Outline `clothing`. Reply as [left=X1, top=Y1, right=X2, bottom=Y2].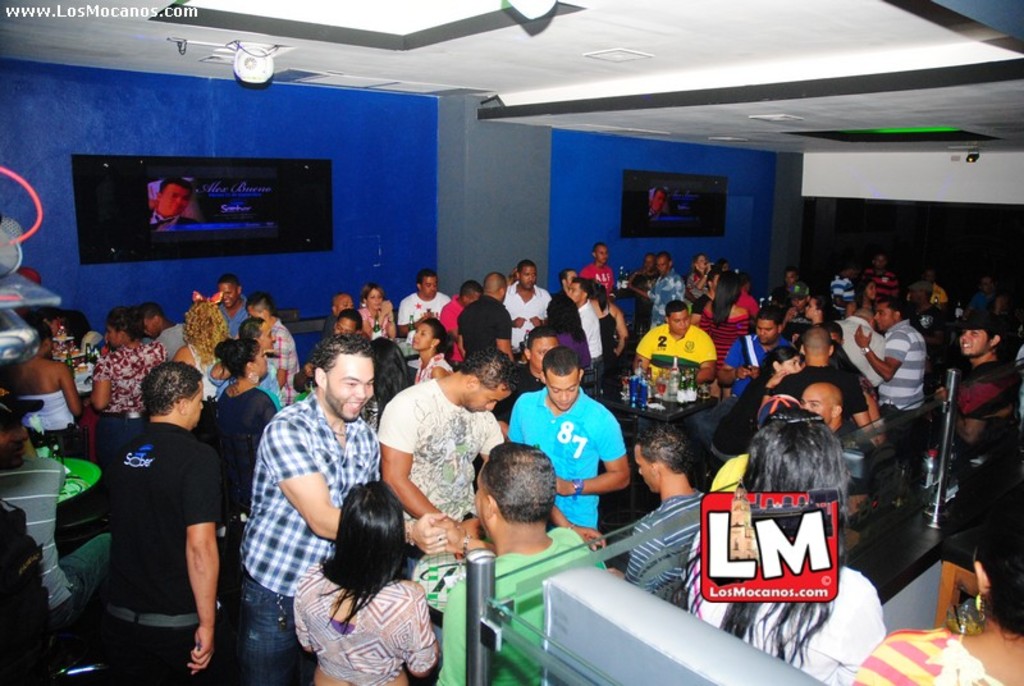
[left=639, top=320, right=719, bottom=451].
